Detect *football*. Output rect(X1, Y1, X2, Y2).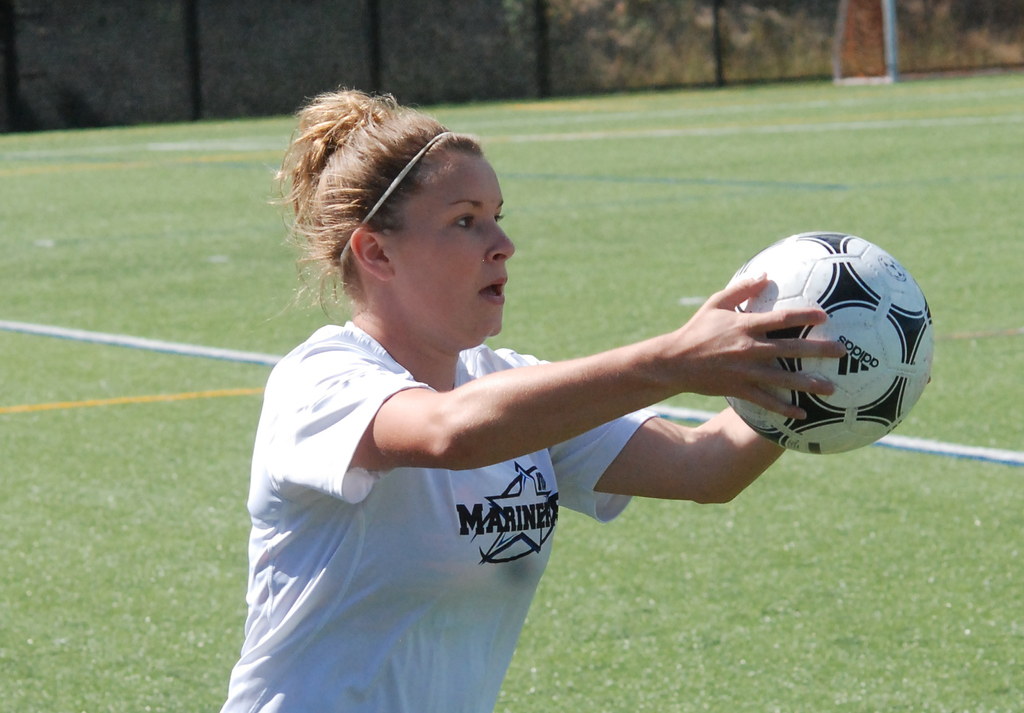
rect(721, 228, 934, 455).
